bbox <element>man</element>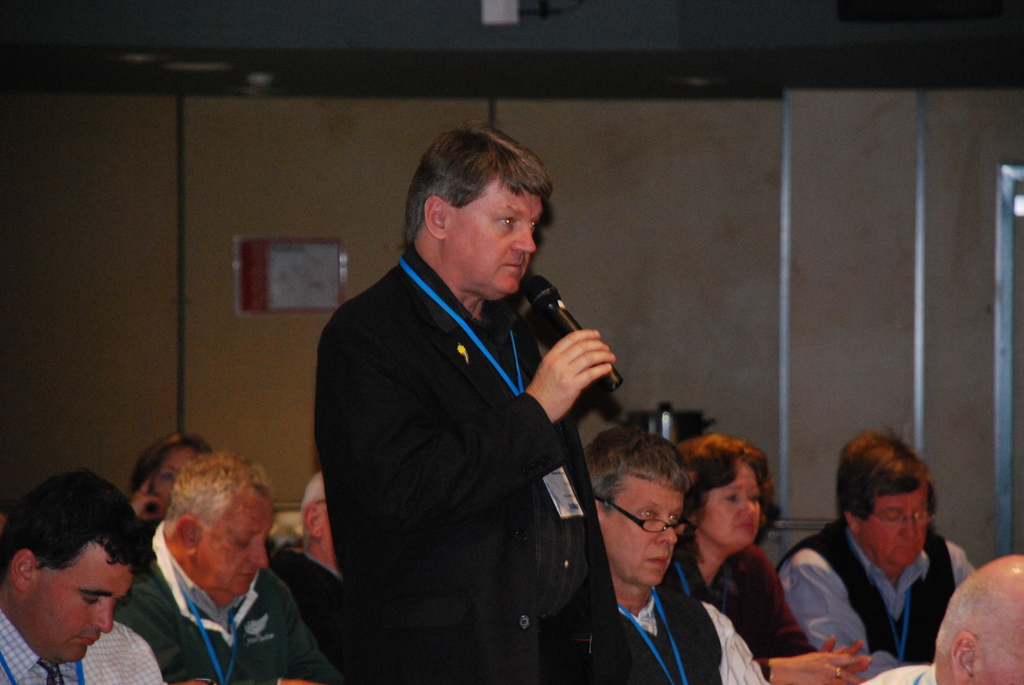
[585, 425, 770, 684]
